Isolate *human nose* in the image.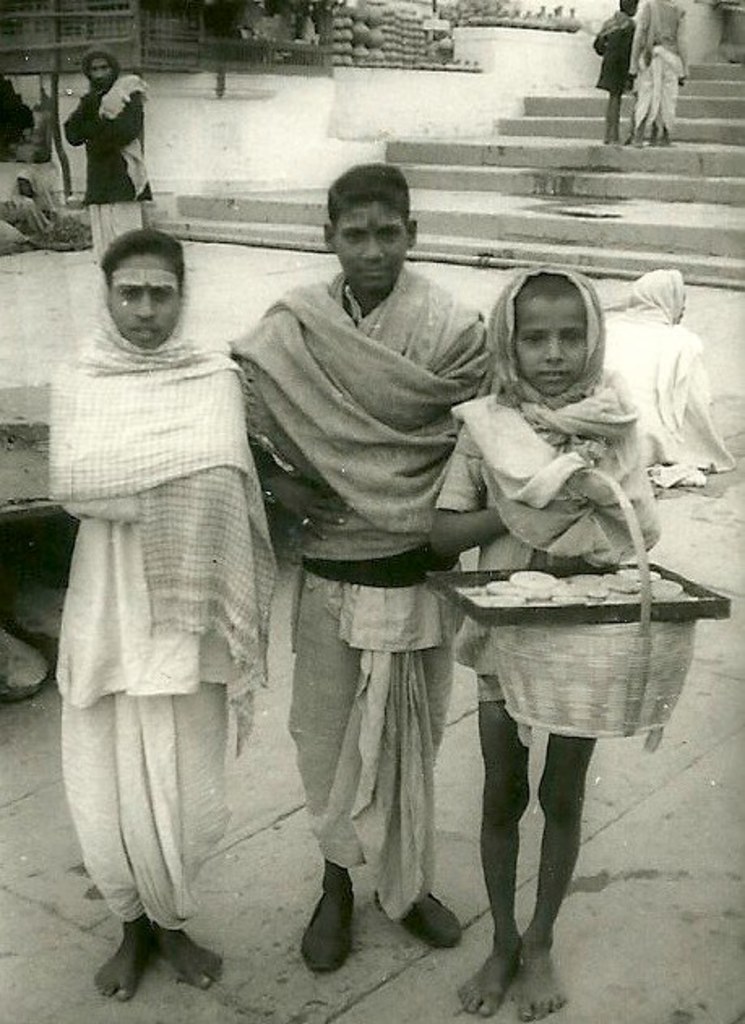
Isolated region: detection(94, 68, 104, 81).
